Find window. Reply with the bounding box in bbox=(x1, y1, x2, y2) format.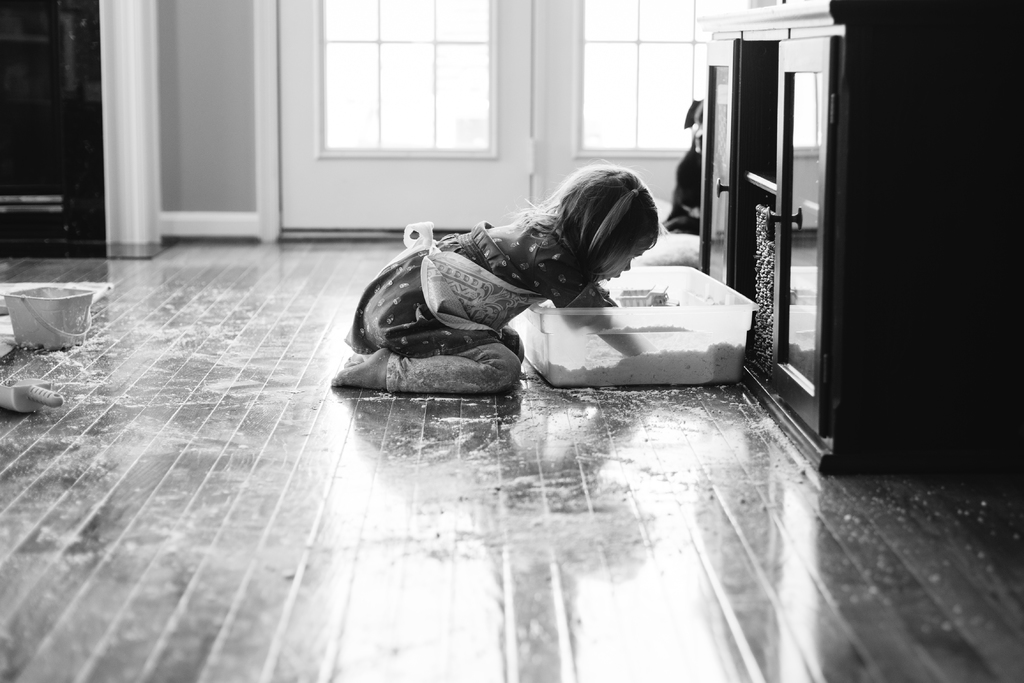
bbox=(580, 0, 828, 156).
